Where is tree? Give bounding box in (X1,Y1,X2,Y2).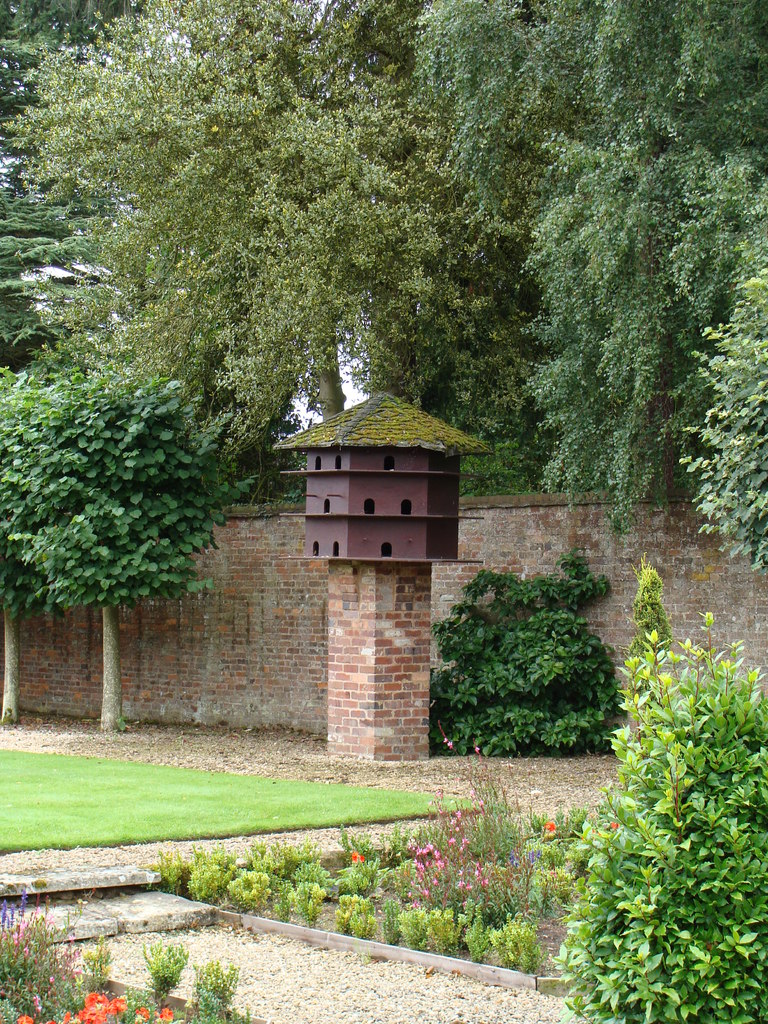
(0,0,468,467).
